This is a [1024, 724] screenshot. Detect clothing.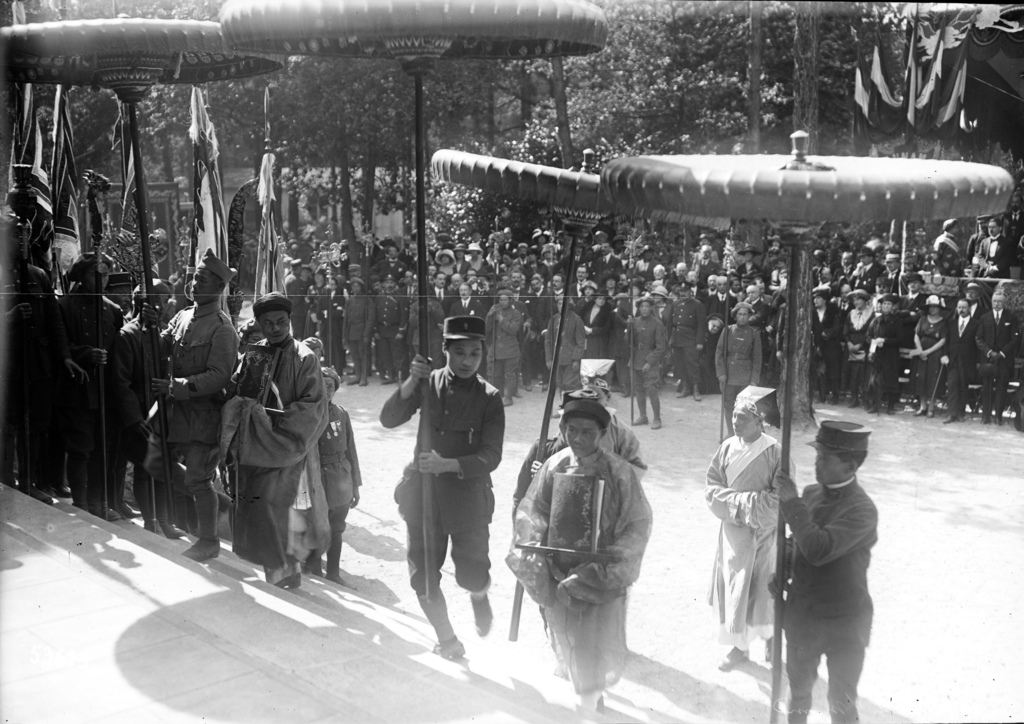
locate(975, 233, 1022, 284).
